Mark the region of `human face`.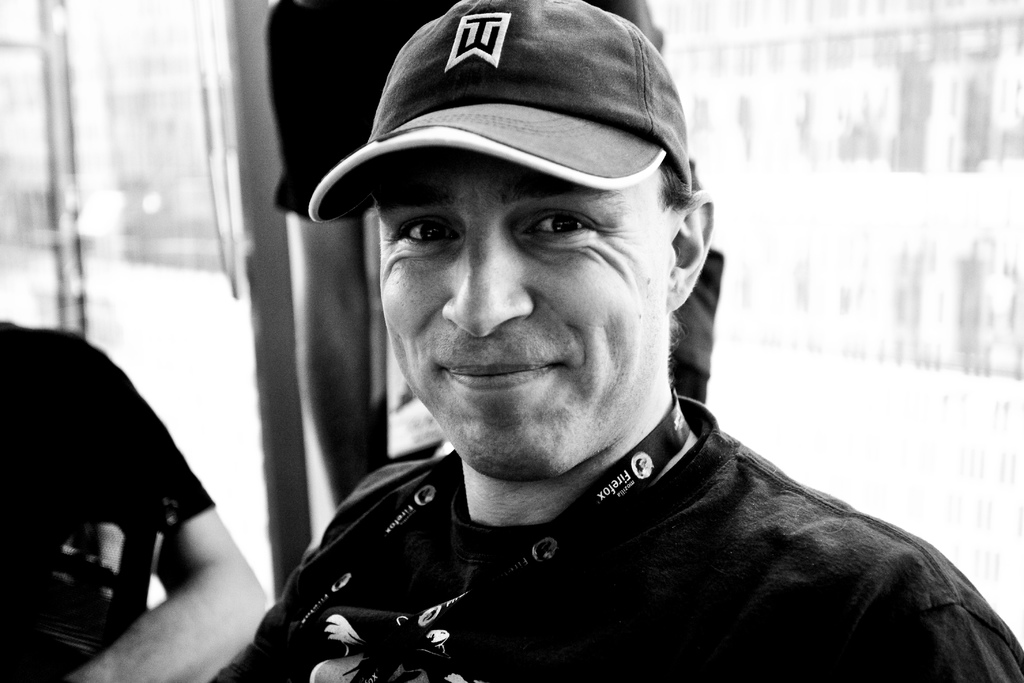
Region: l=372, t=151, r=670, b=477.
